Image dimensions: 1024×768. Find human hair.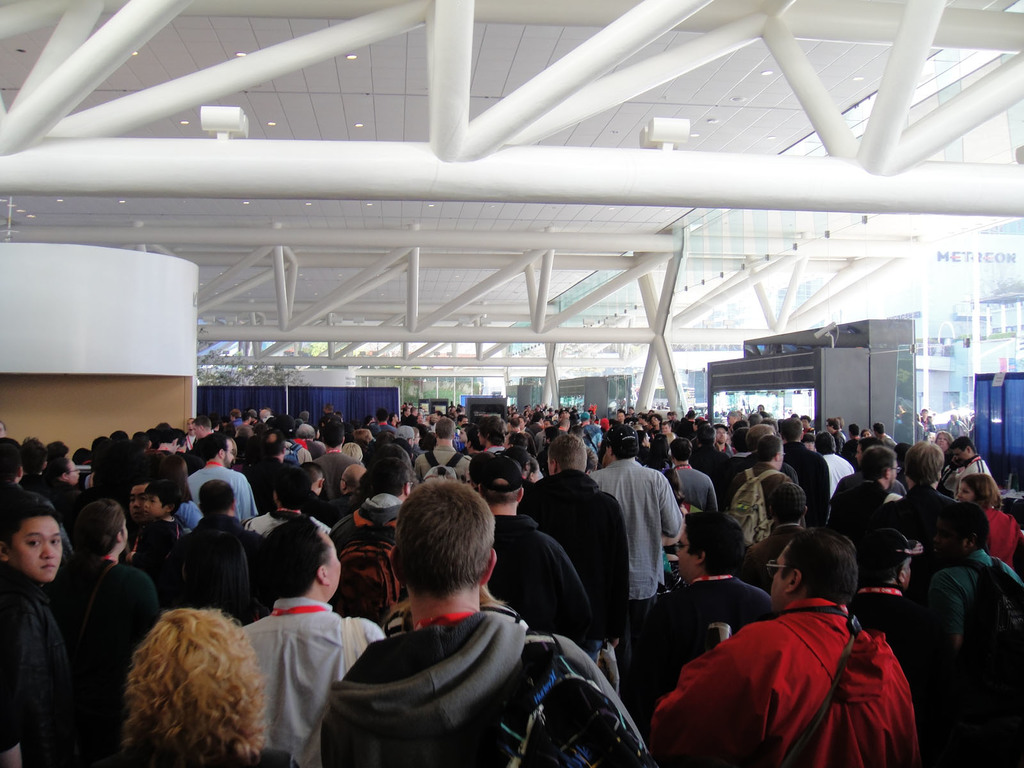
{"left": 260, "top": 429, "right": 287, "bottom": 457}.
